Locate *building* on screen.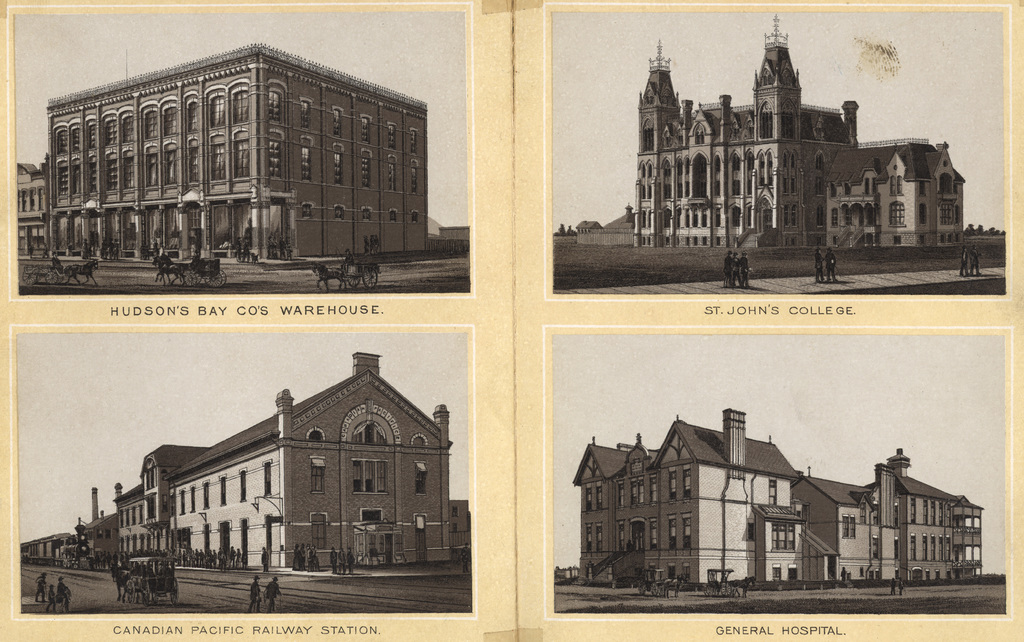
On screen at pyautogui.locateOnScreen(24, 510, 122, 560).
